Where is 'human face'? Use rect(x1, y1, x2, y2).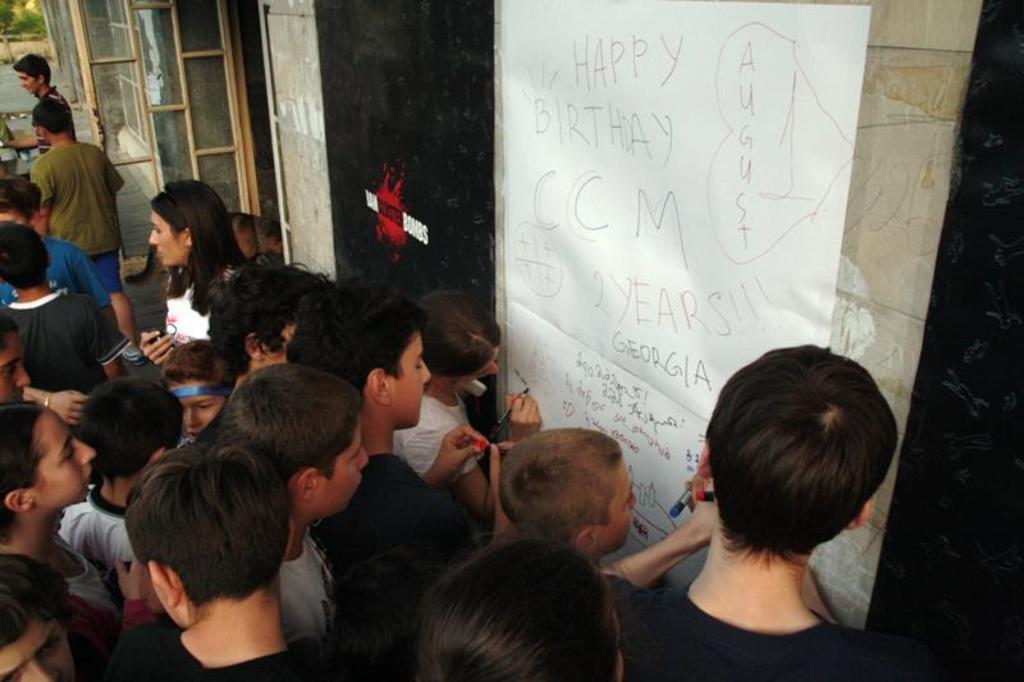
rect(178, 386, 227, 434).
